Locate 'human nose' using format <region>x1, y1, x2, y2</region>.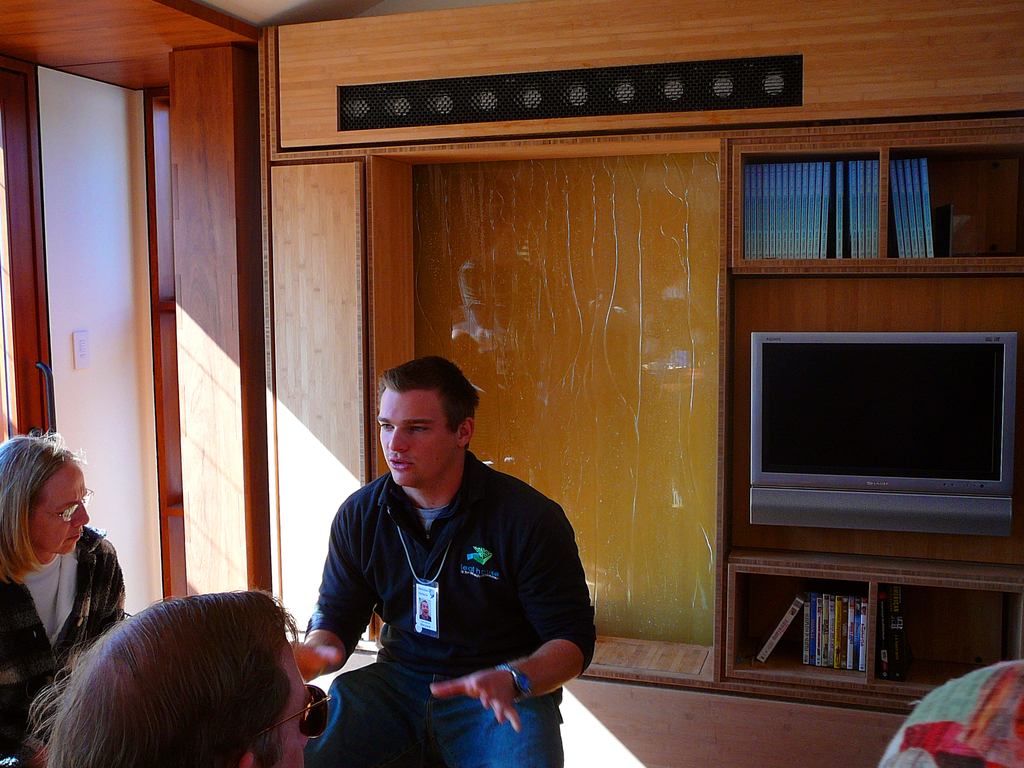
<region>388, 424, 407, 451</region>.
